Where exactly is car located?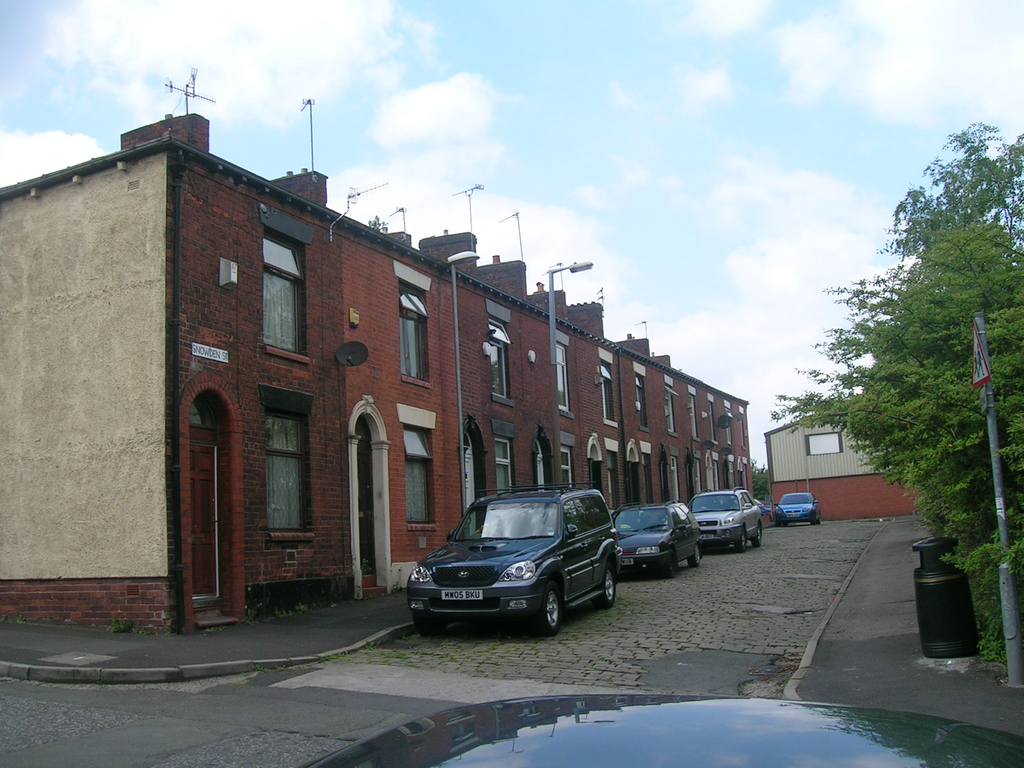
Its bounding box is 398:483:619:644.
